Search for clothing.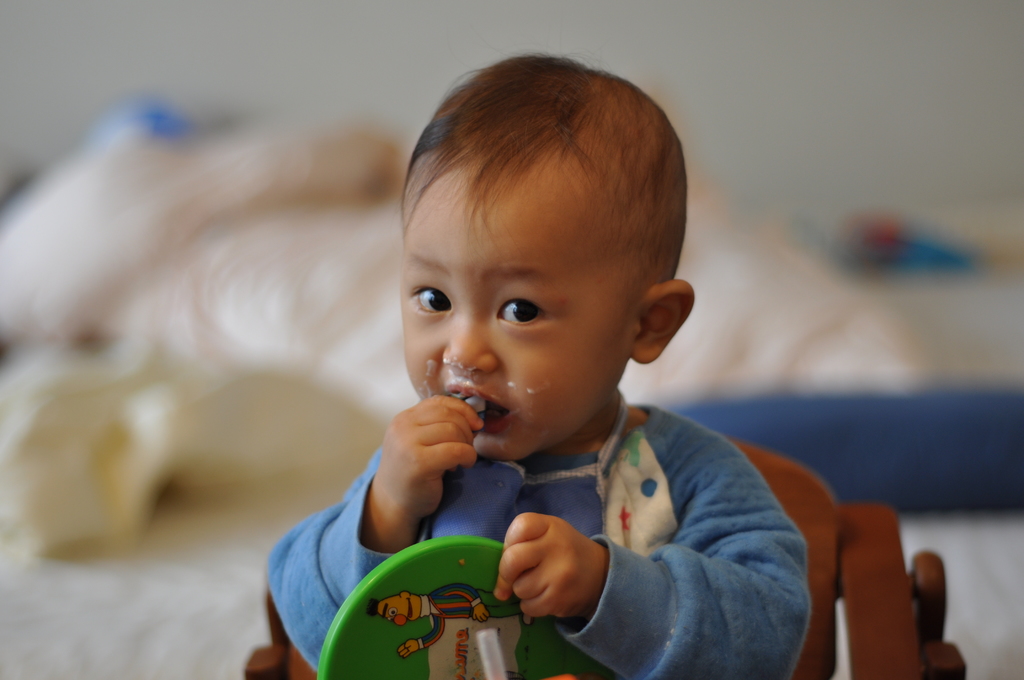
Found at bbox=(326, 339, 854, 676).
